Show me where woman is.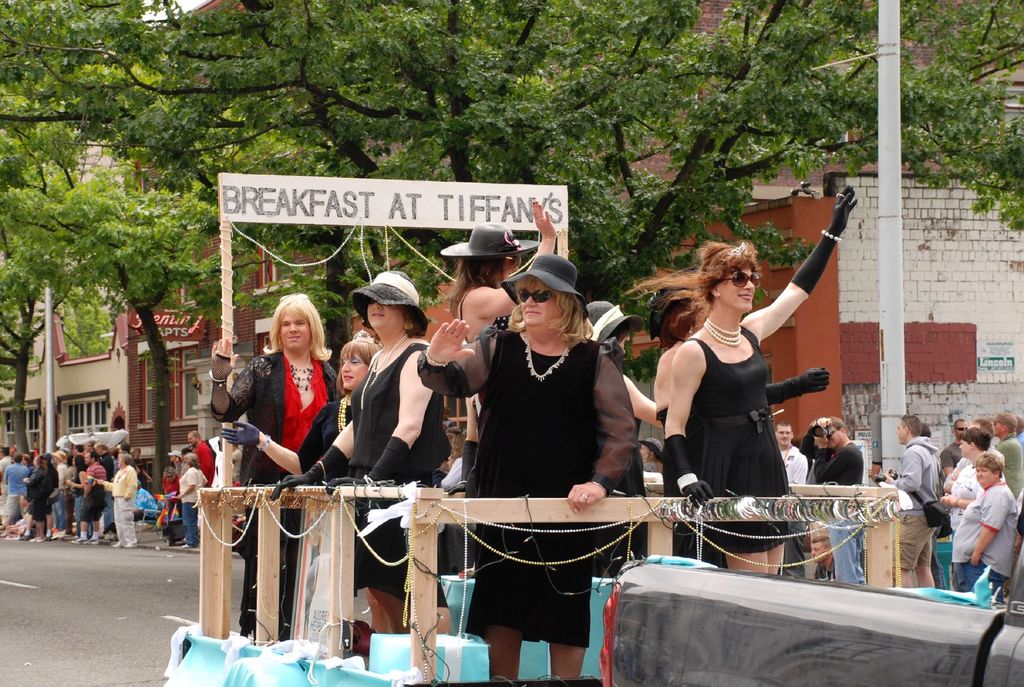
woman is at {"x1": 950, "y1": 452, "x2": 1019, "y2": 606}.
